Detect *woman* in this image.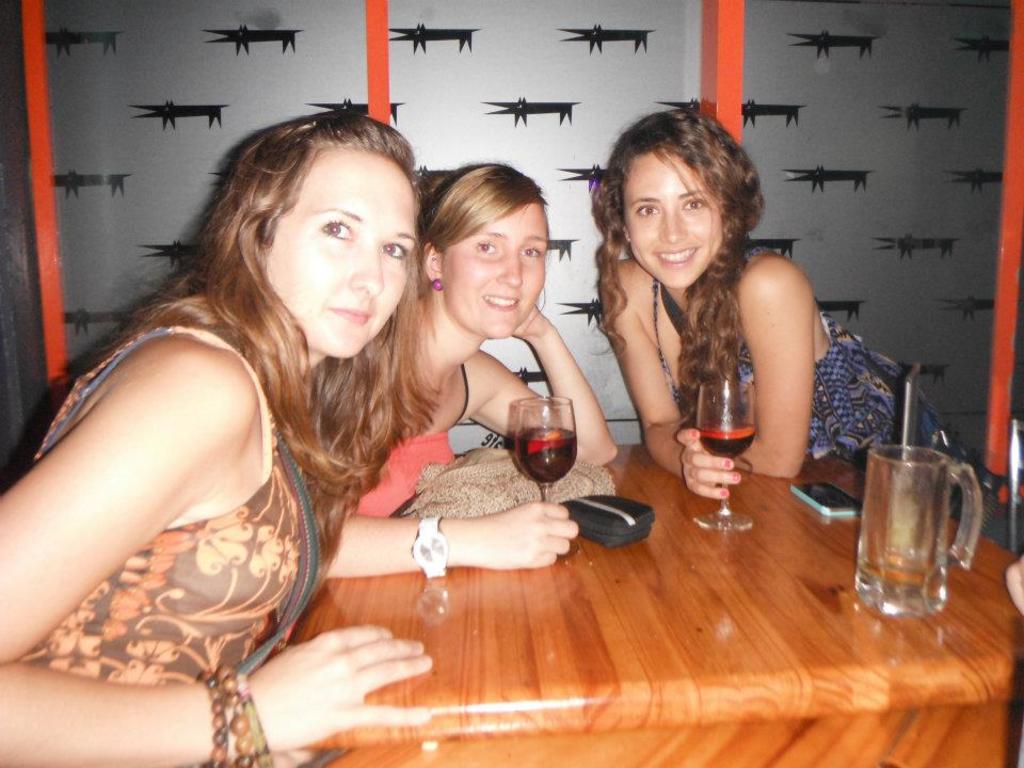
Detection: bbox=[9, 79, 476, 754].
